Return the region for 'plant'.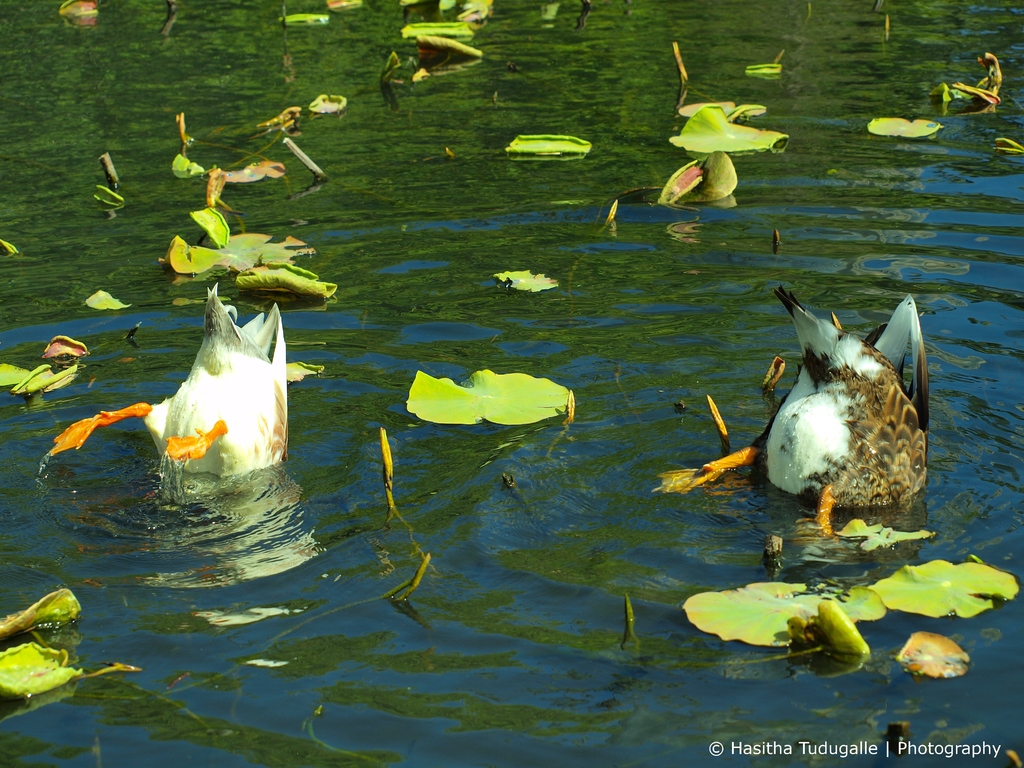
(252,88,349,149).
